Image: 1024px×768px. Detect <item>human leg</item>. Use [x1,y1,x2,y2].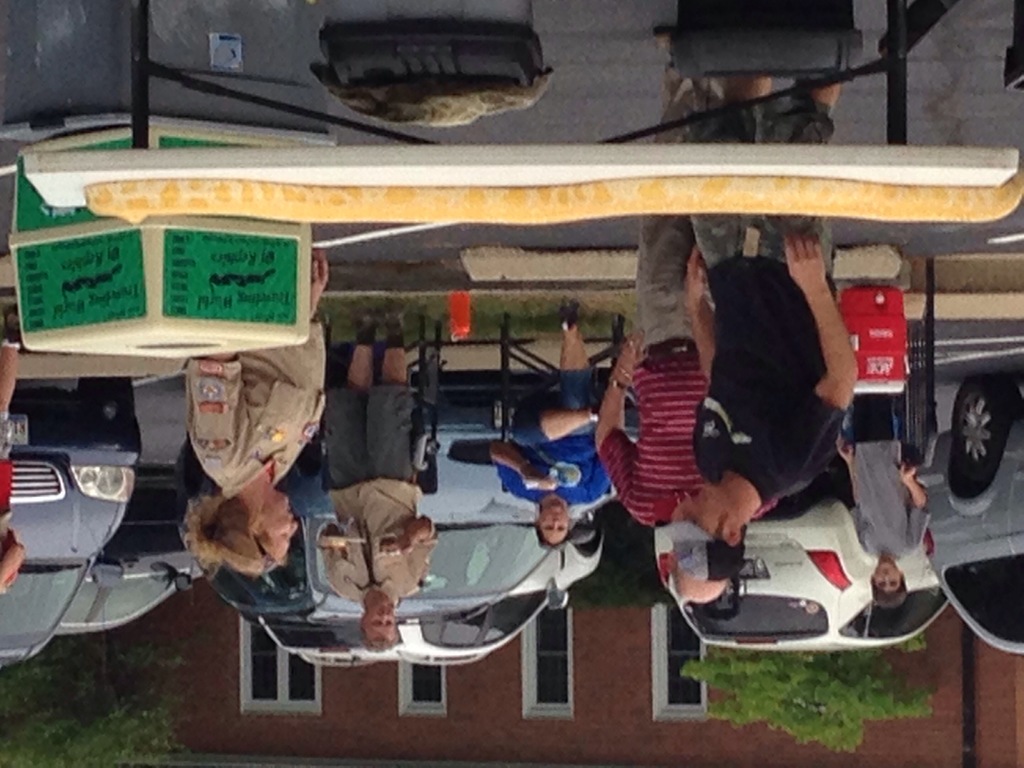
[351,317,379,389].
